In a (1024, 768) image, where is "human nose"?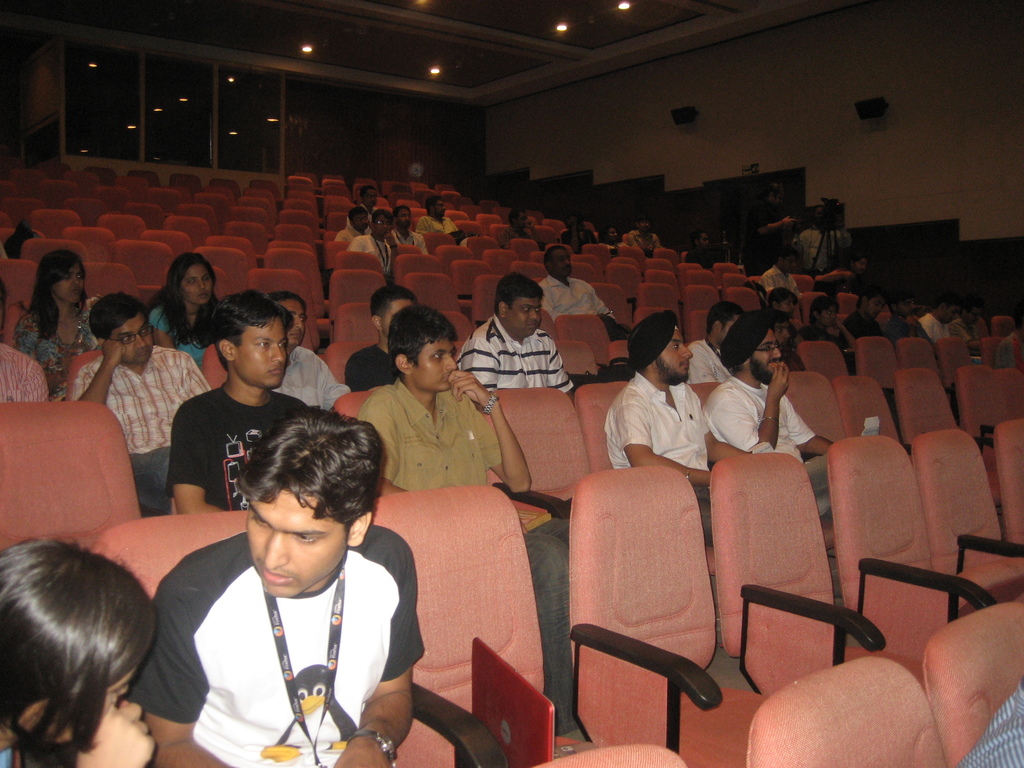
crop(878, 304, 881, 309).
